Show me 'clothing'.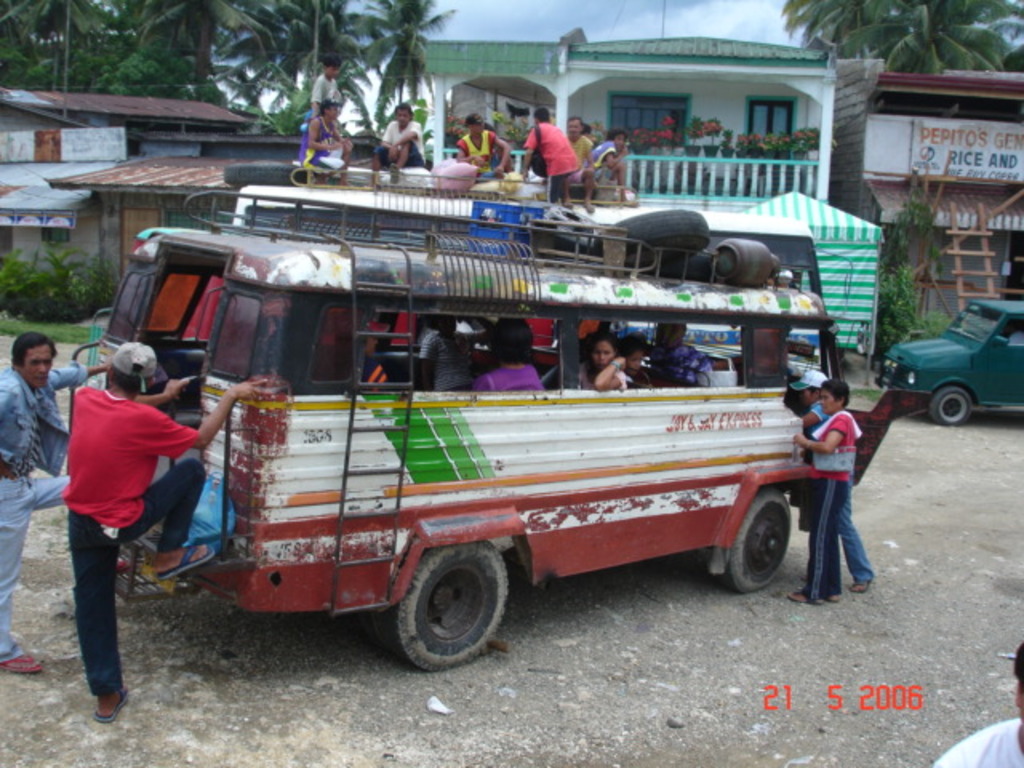
'clothing' is here: region(0, 360, 85, 646).
